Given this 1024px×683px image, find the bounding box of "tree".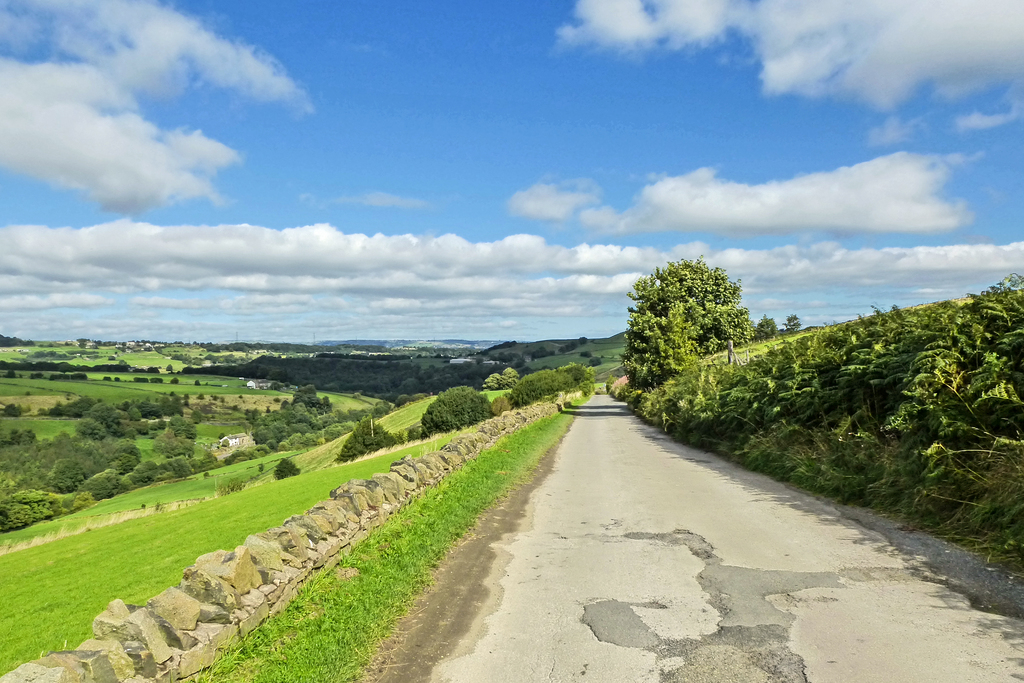
<bbox>243, 381, 359, 453</bbox>.
